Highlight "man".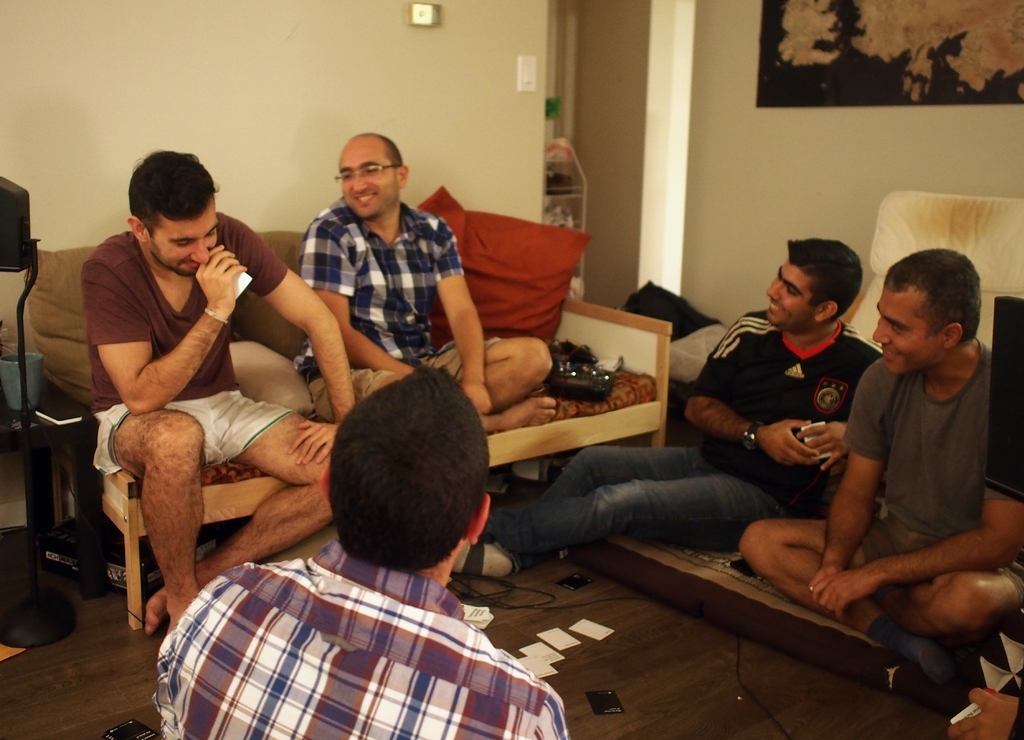
Highlighted region: 945,684,1023,739.
